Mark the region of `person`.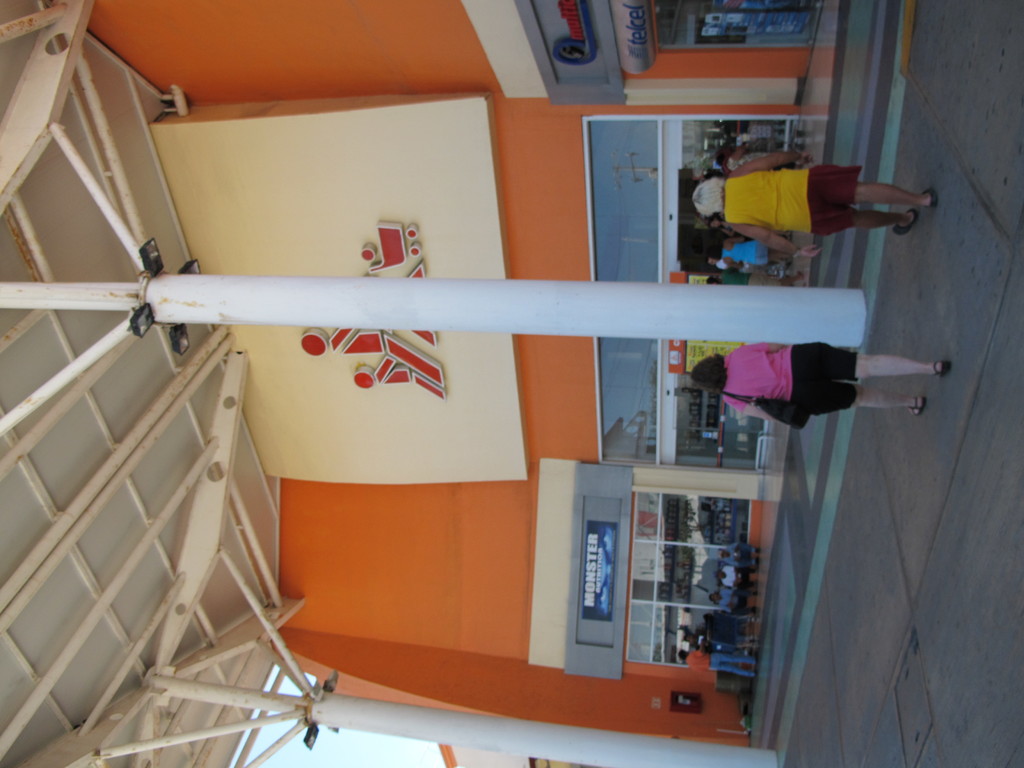
Region: (717,143,813,175).
